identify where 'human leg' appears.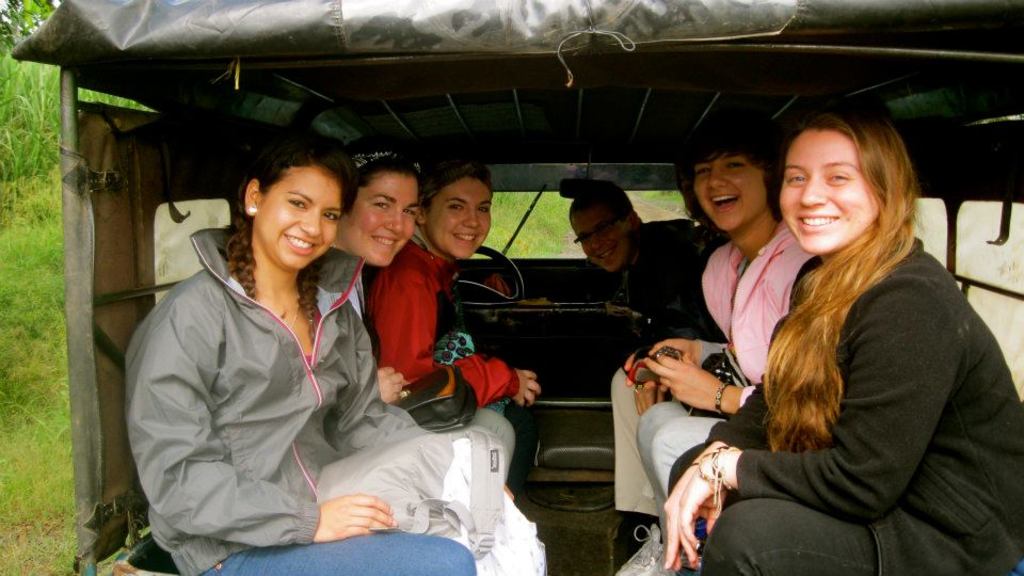
Appears at [x1=702, y1=499, x2=877, y2=575].
